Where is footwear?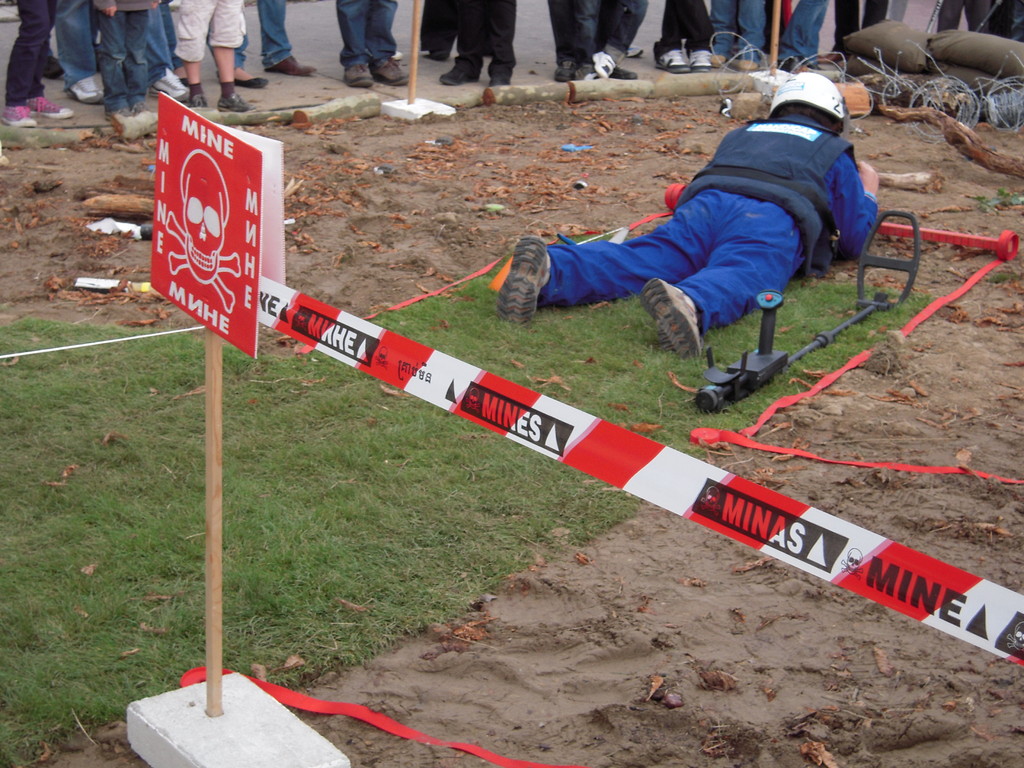
(left=184, top=94, right=204, bottom=113).
